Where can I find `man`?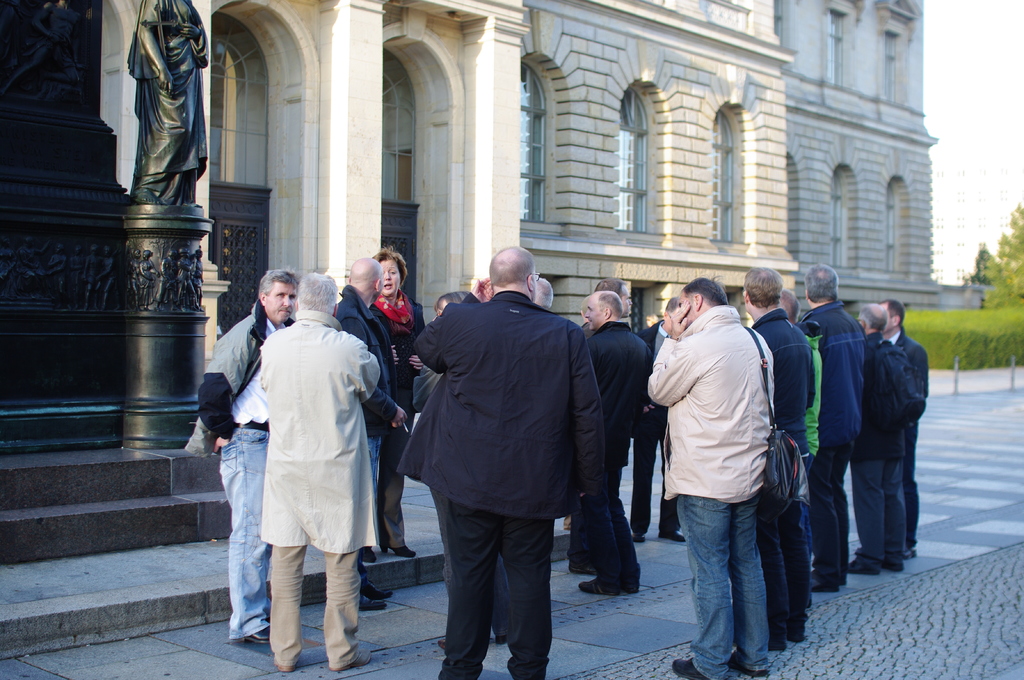
You can find it at bbox=[262, 273, 380, 671].
